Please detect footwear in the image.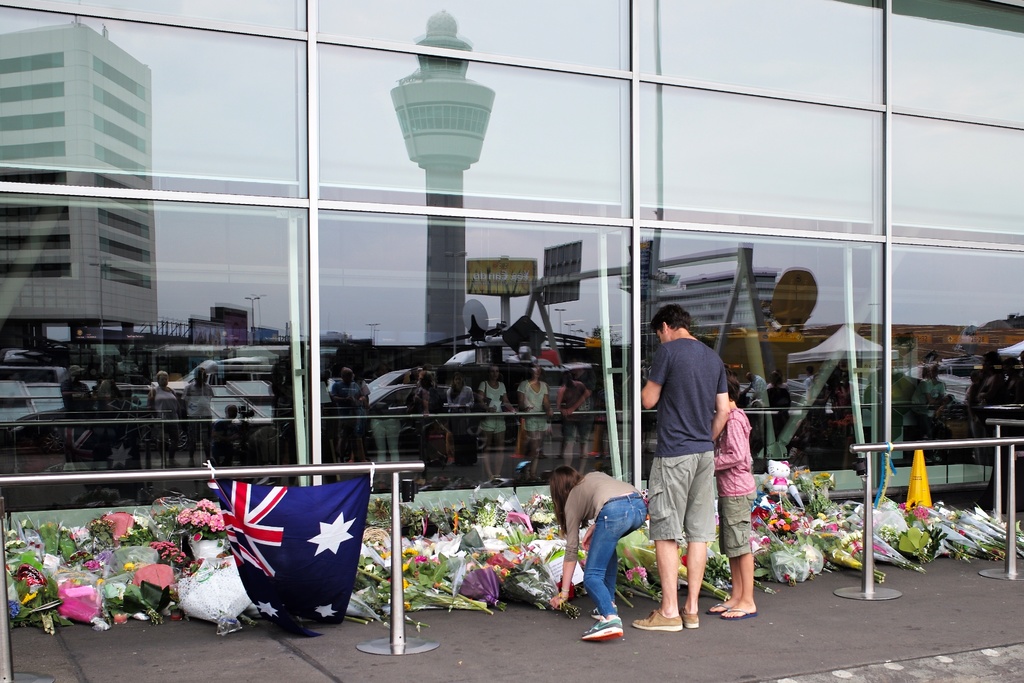
x1=590, y1=603, x2=620, y2=620.
